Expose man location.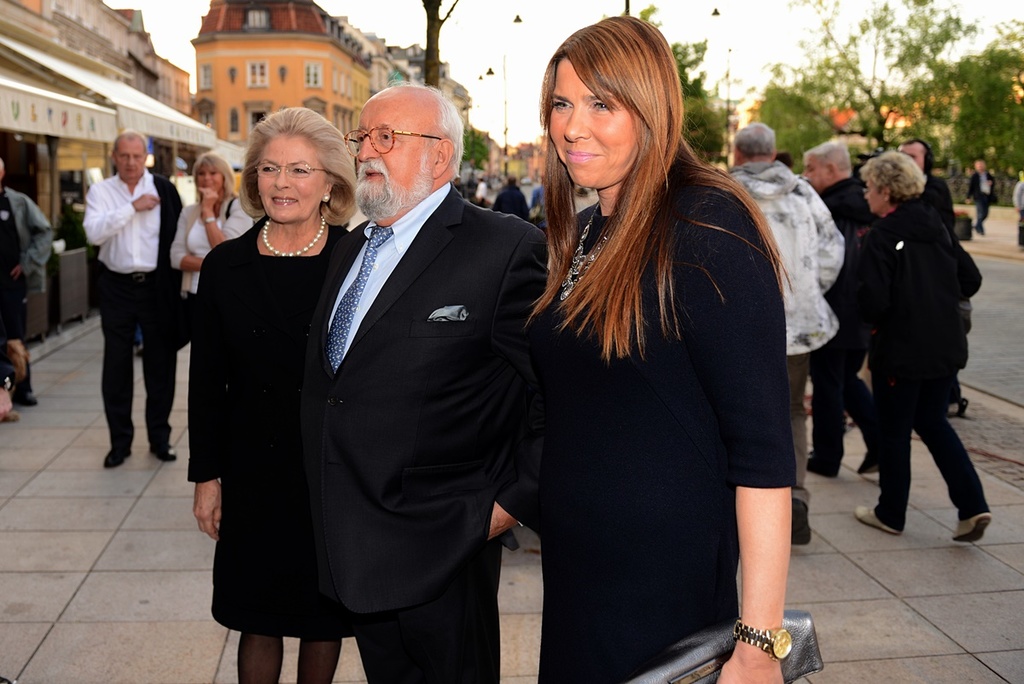
Exposed at [x1=892, y1=132, x2=979, y2=419].
